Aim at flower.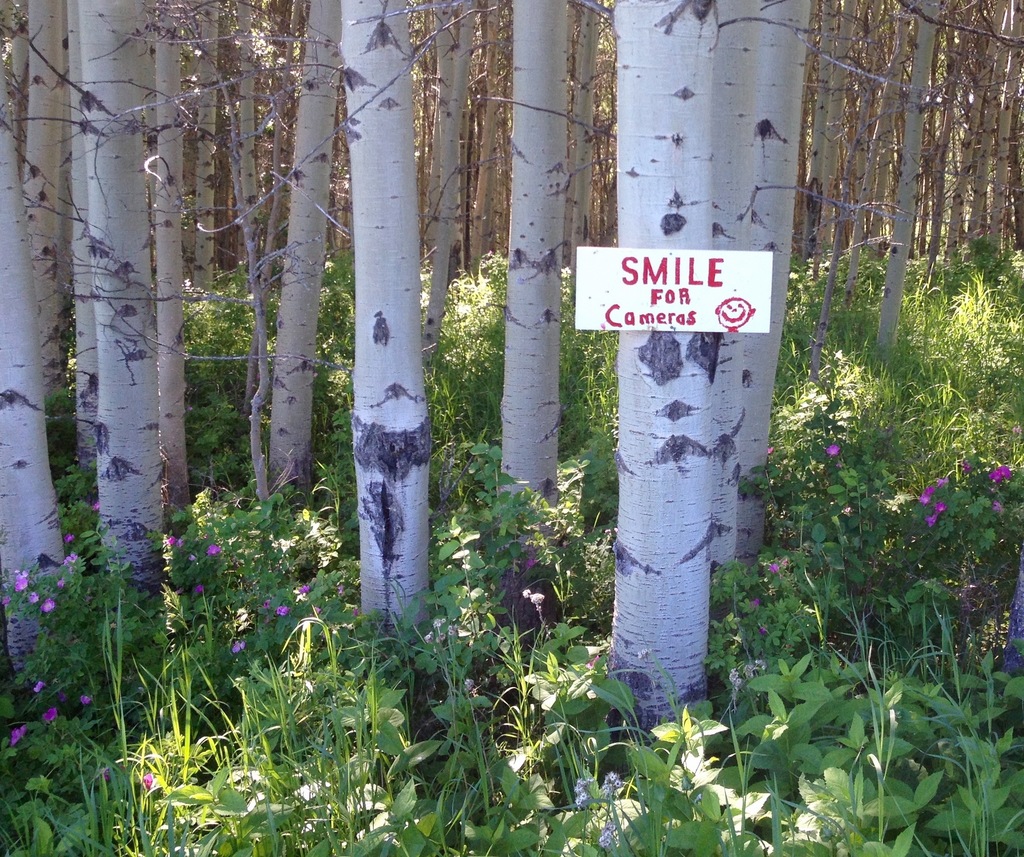
Aimed at crop(138, 769, 152, 789).
